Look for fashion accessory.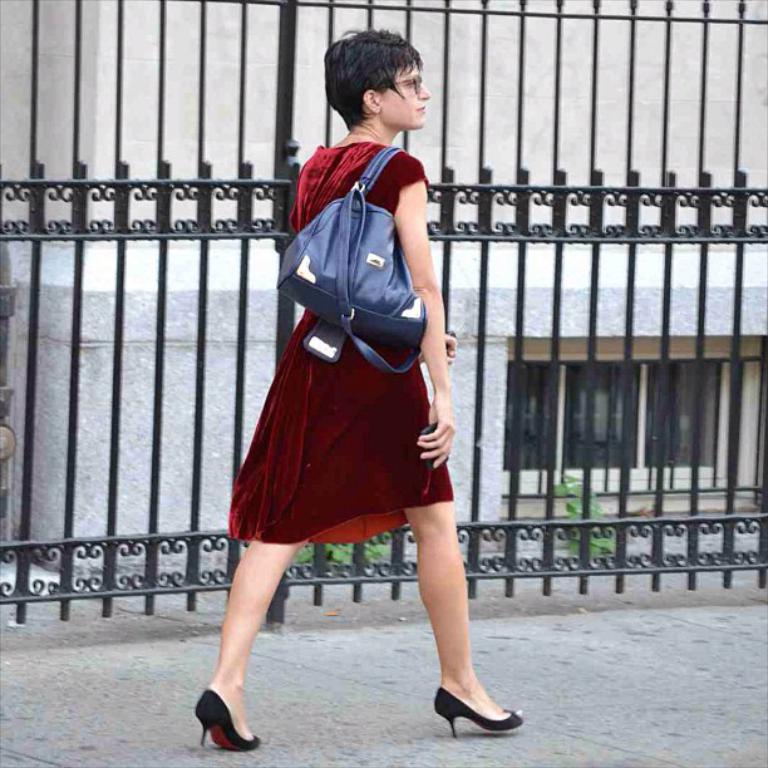
Found: l=272, t=146, r=428, b=373.
